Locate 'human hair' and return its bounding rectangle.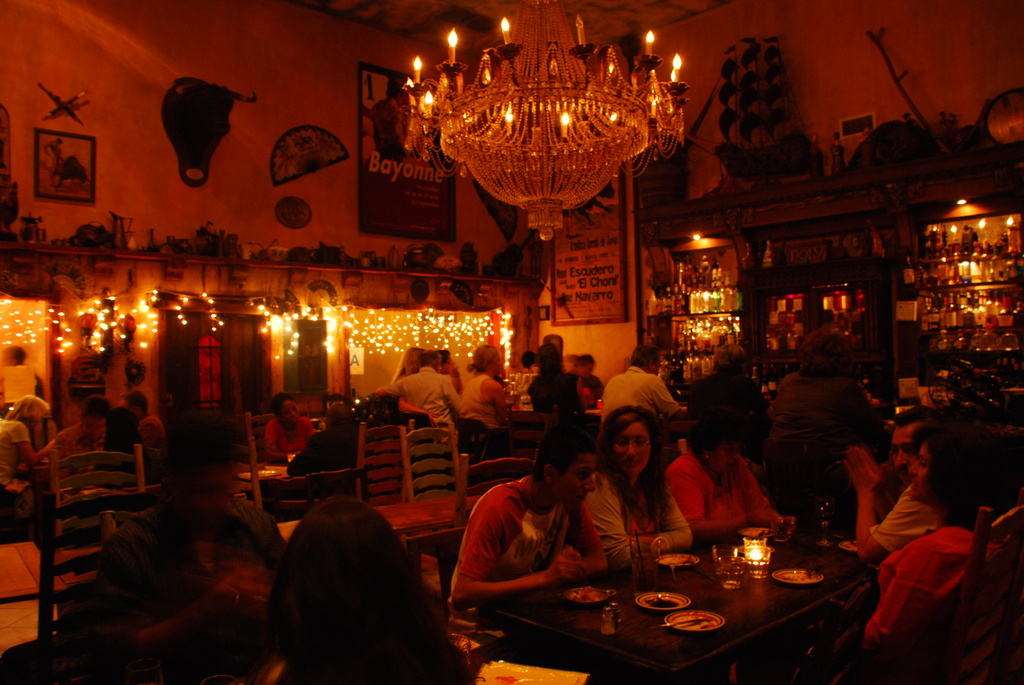
121, 388, 152, 412.
